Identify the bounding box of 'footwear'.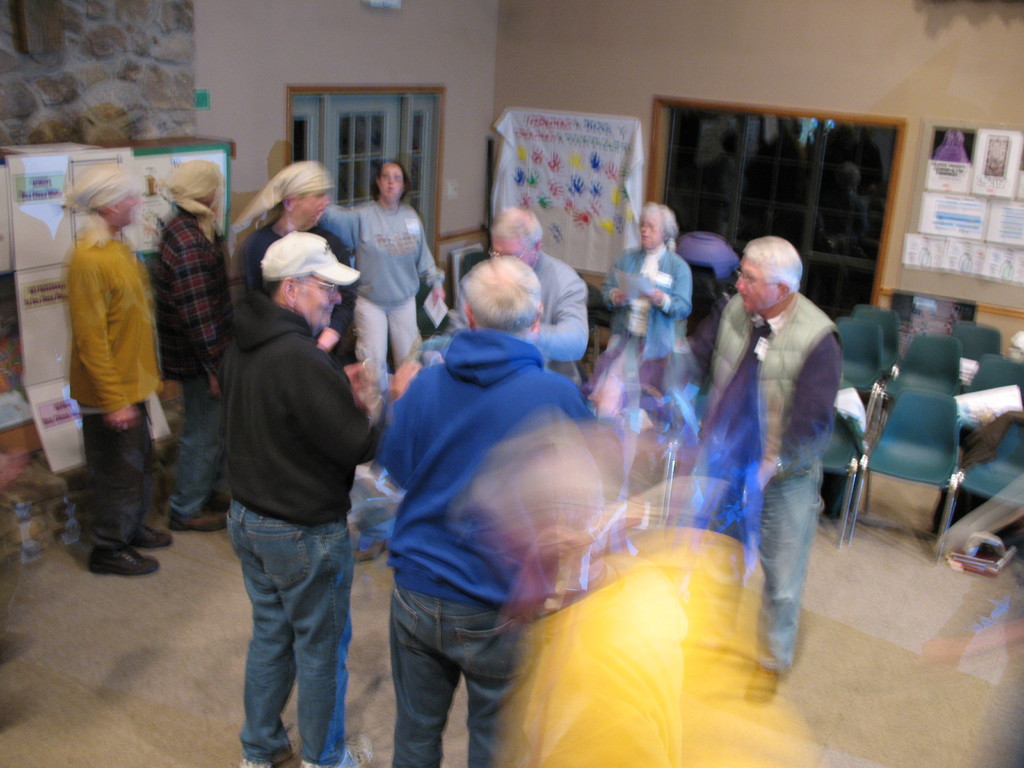
select_region(741, 671, 781, 701).
